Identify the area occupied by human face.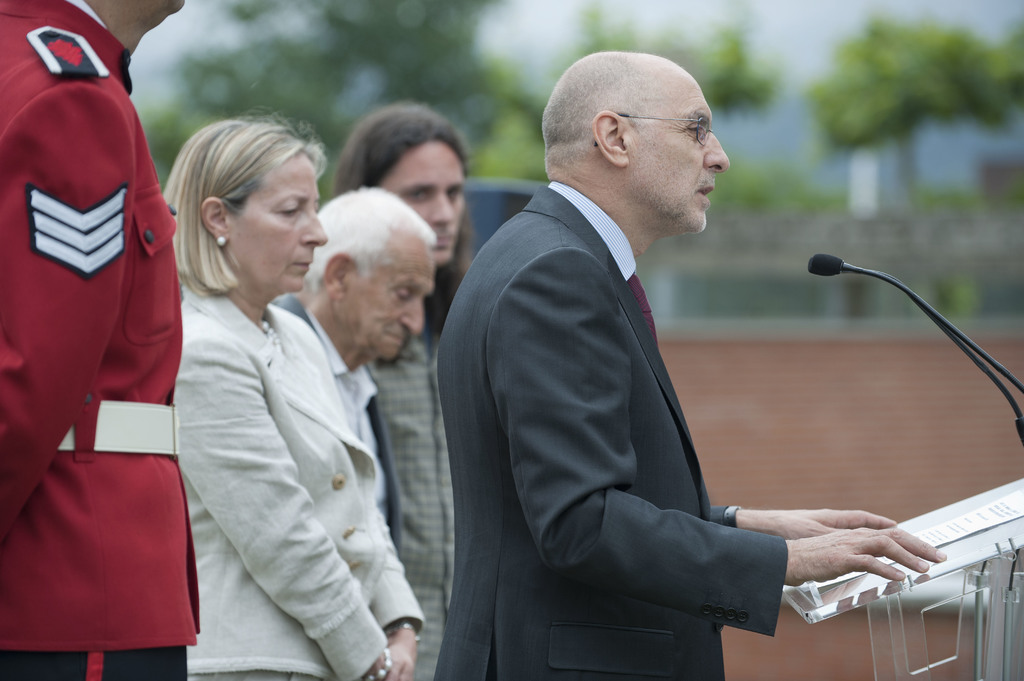
Area: 237:152:328:298.
